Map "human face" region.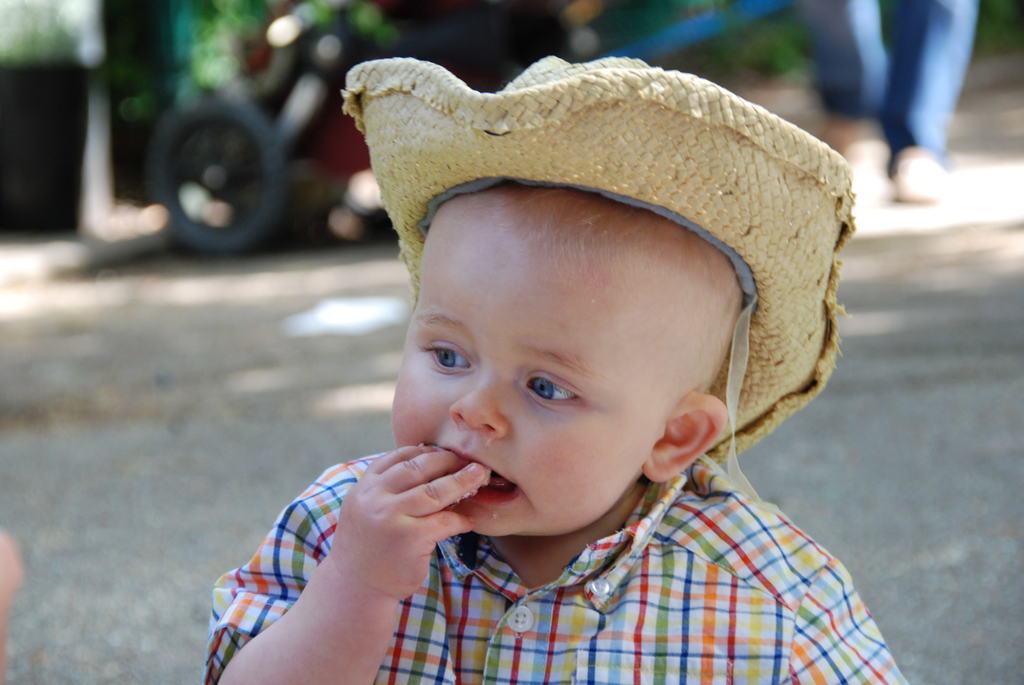
Mapped to box(390, 221, 698, 535).
